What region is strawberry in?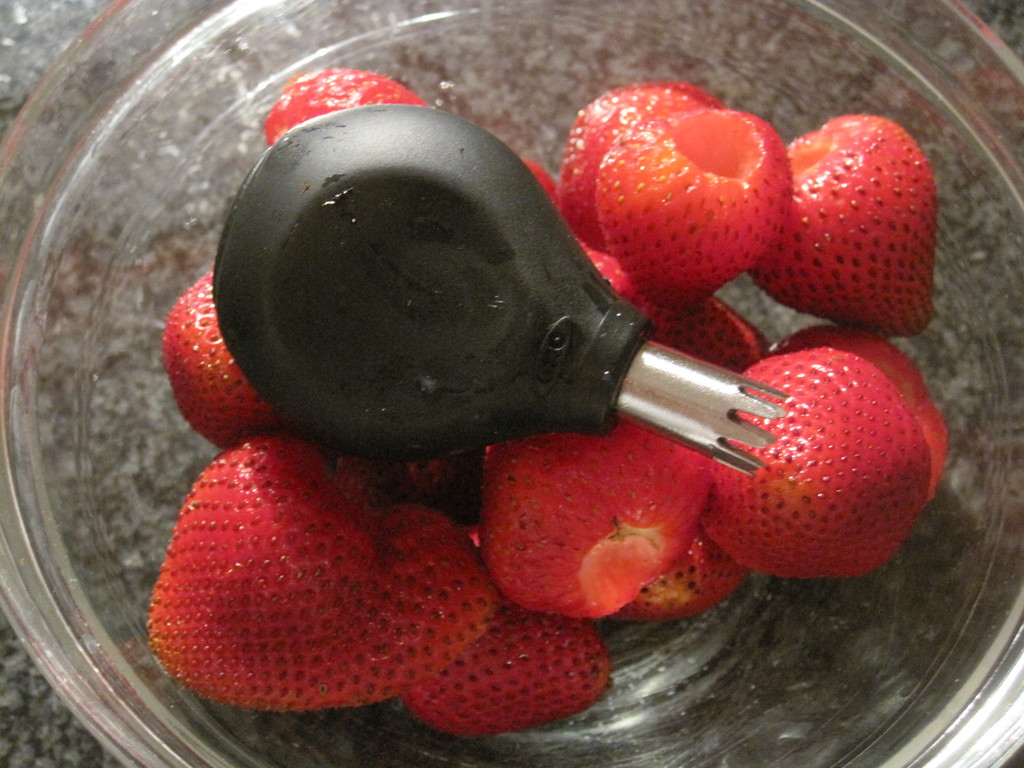
bbox=[596, 110, 795, 311].
